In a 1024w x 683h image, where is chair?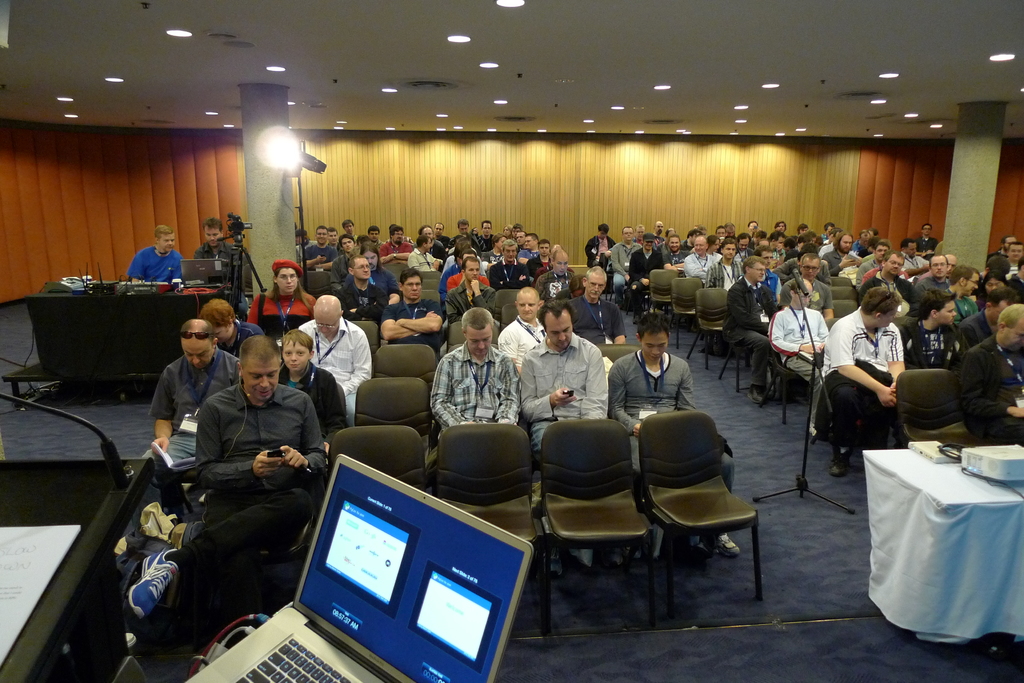
885/316/916/333.
